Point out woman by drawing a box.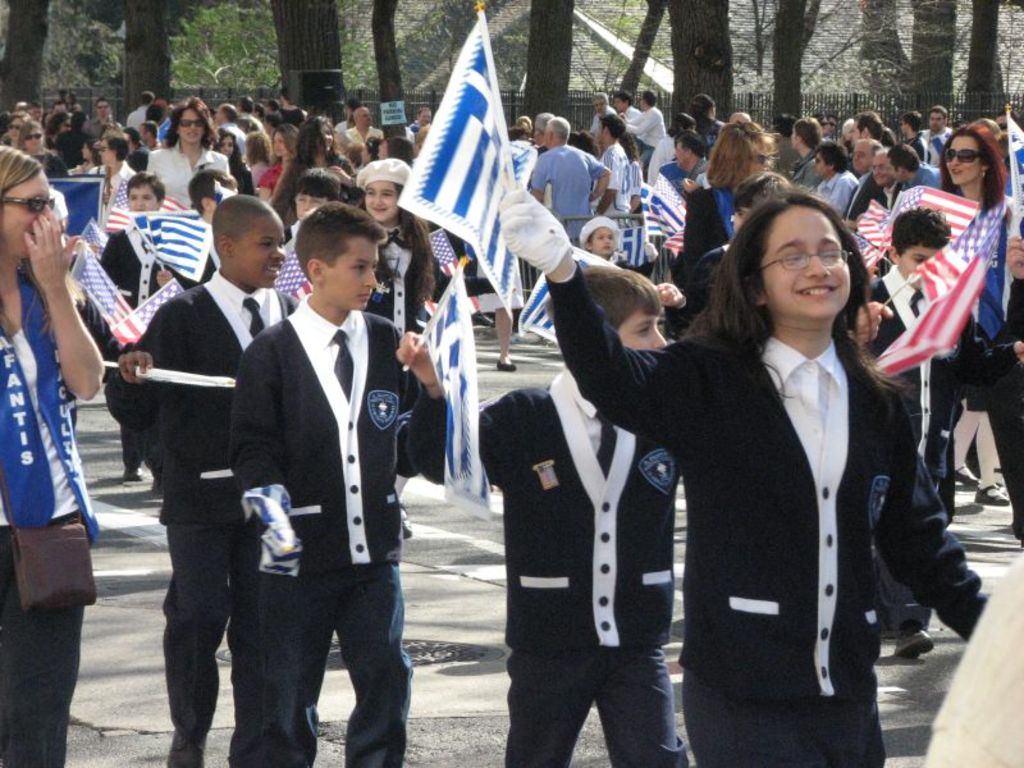
(690,95,717,145).
